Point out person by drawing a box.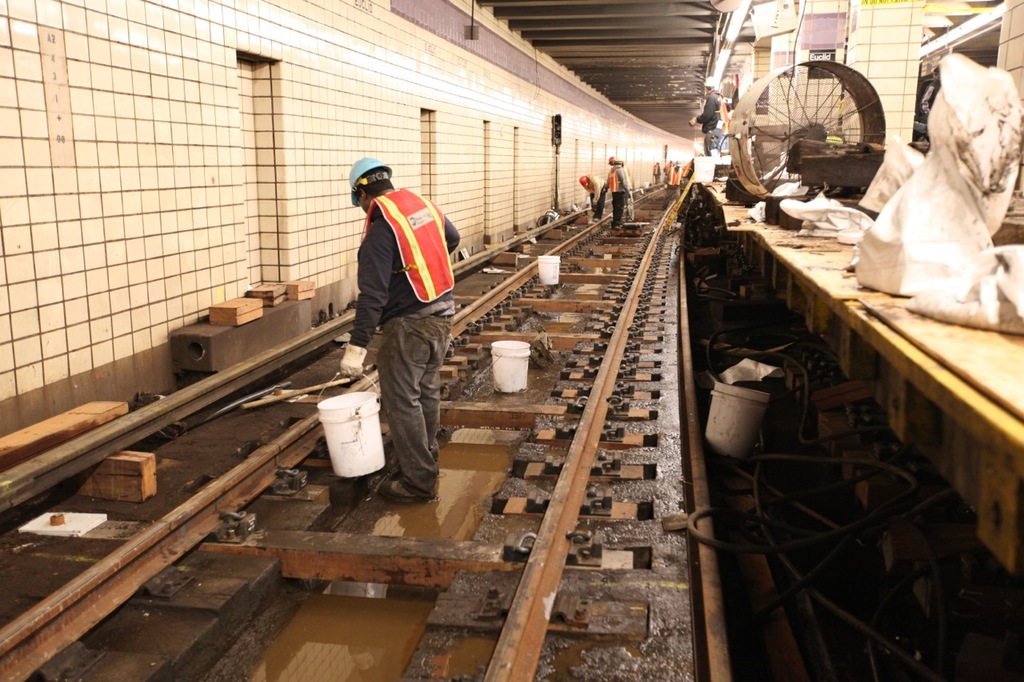
[left=337, top=157, right=464, bottom=503].
